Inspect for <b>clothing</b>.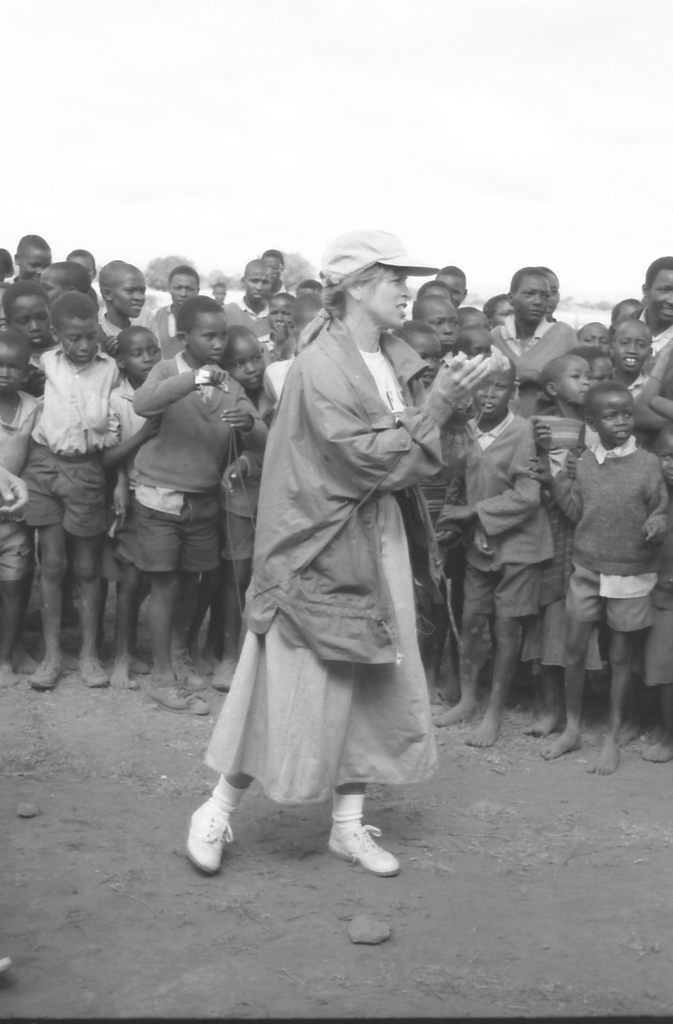
Inspection: bbox=(218, 385, 273, 589).
